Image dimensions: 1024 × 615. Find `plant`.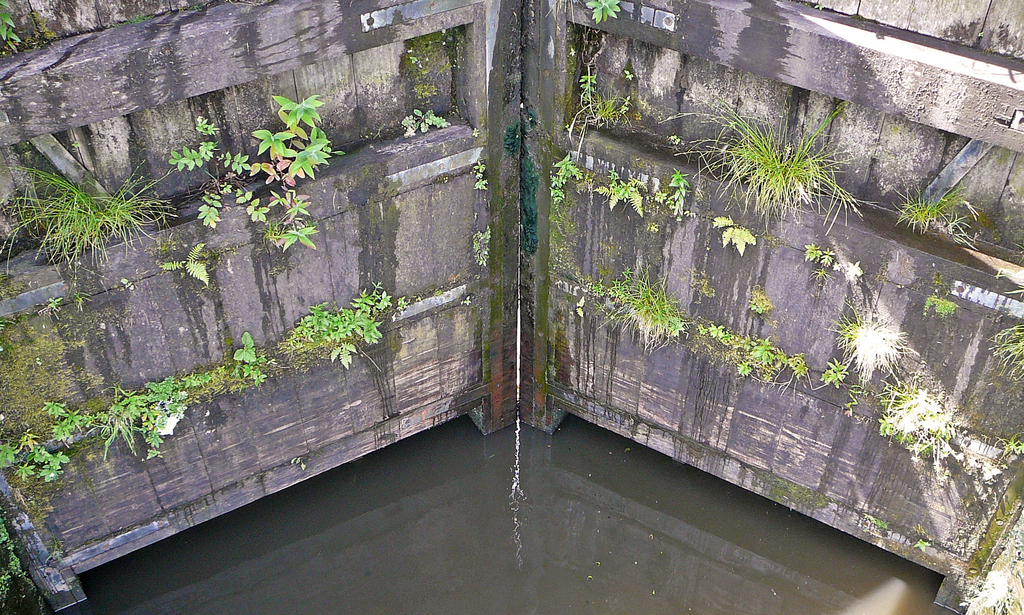
l=0, t=162, r=178, b=311.
